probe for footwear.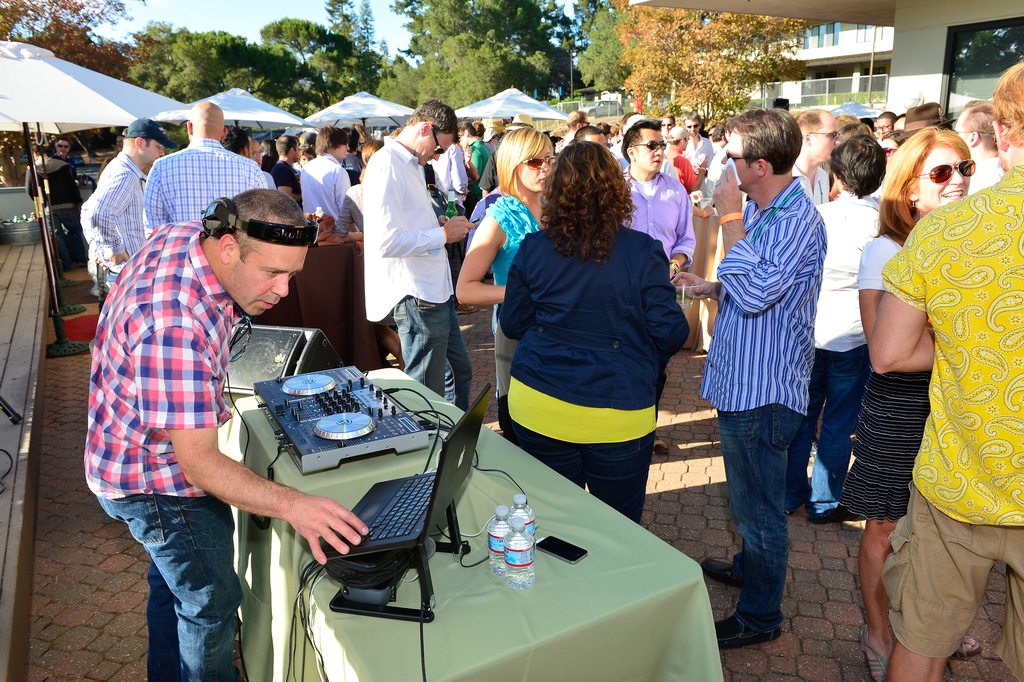
Probe result: crop(481, 272, 495, 282).
